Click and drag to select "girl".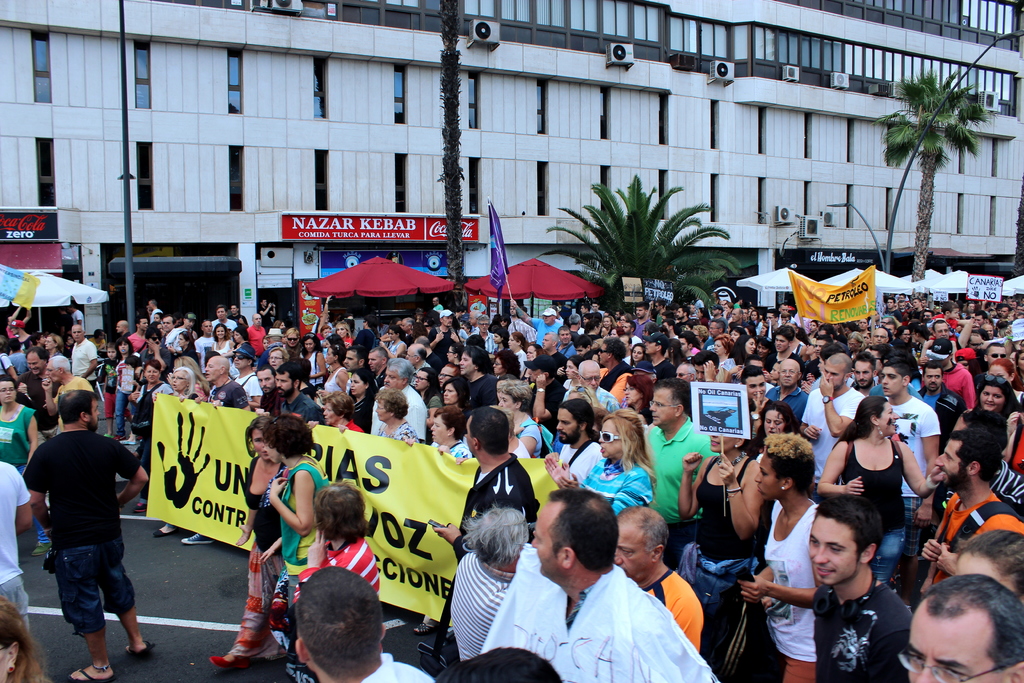
Selection: [left=319, top=344, right=348, bottom=406].
